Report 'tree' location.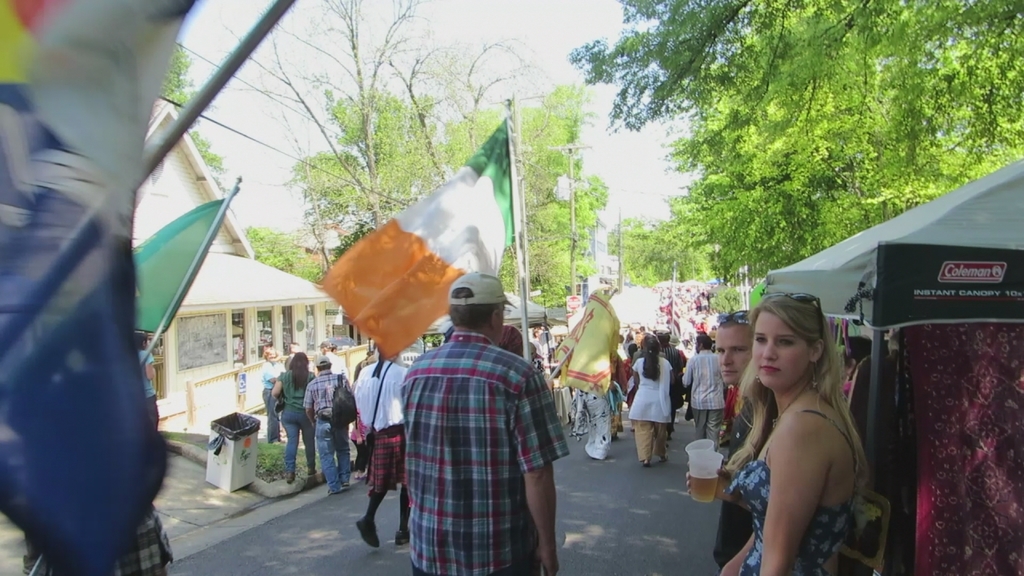
Report: box=[149, 25, 324, 277].
